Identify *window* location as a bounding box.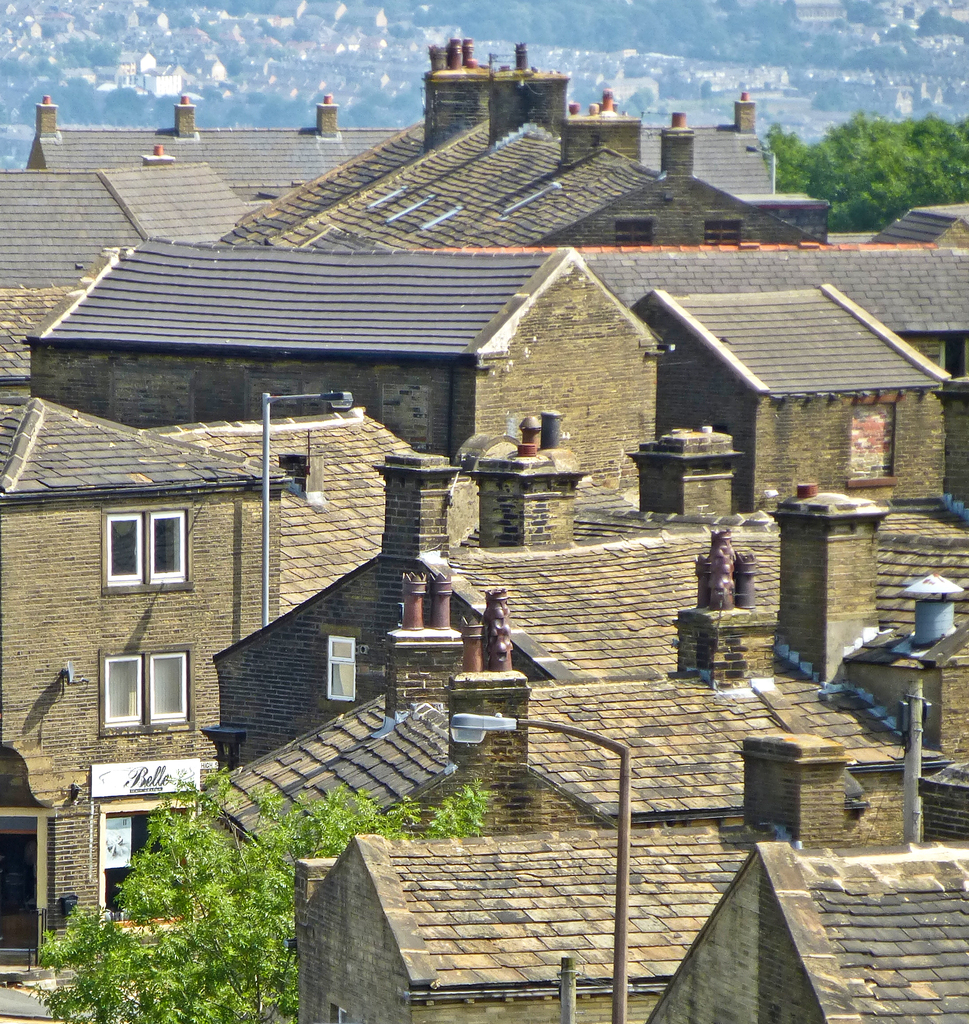
<region>98, 638, 203, 739</region>.
